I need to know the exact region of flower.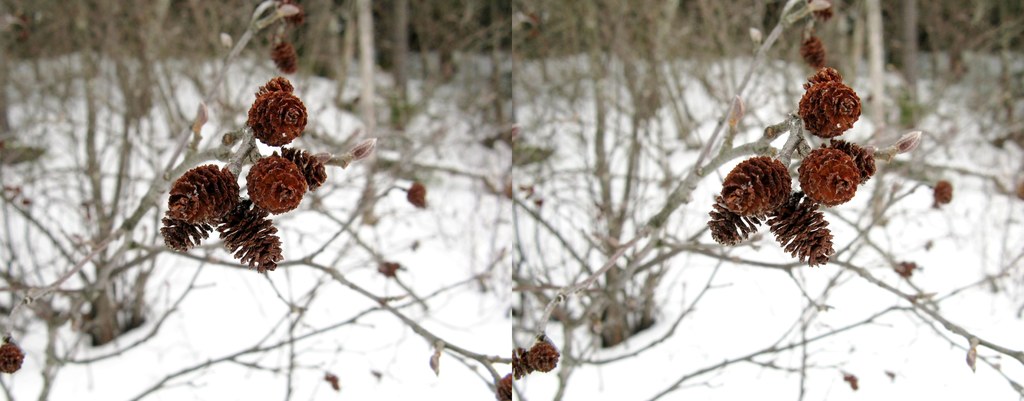
Region: <region>220, 201, 282, 272</region>.
